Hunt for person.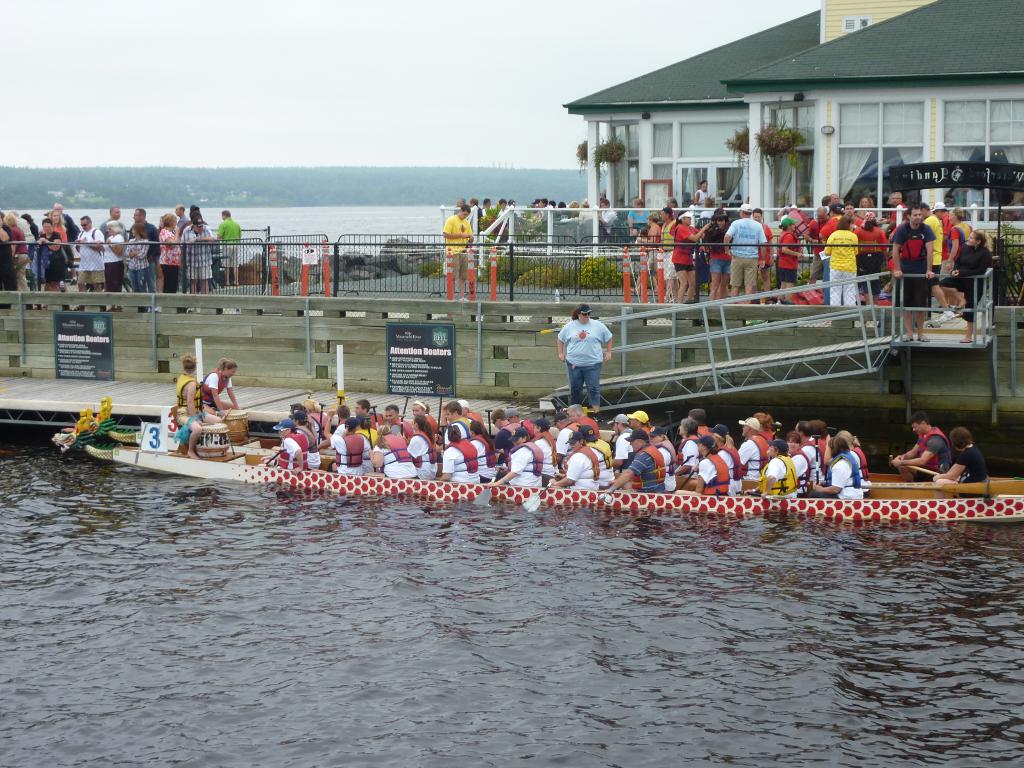
Hunted down at (x1=321, y1=407, x2=351, y2=440).
